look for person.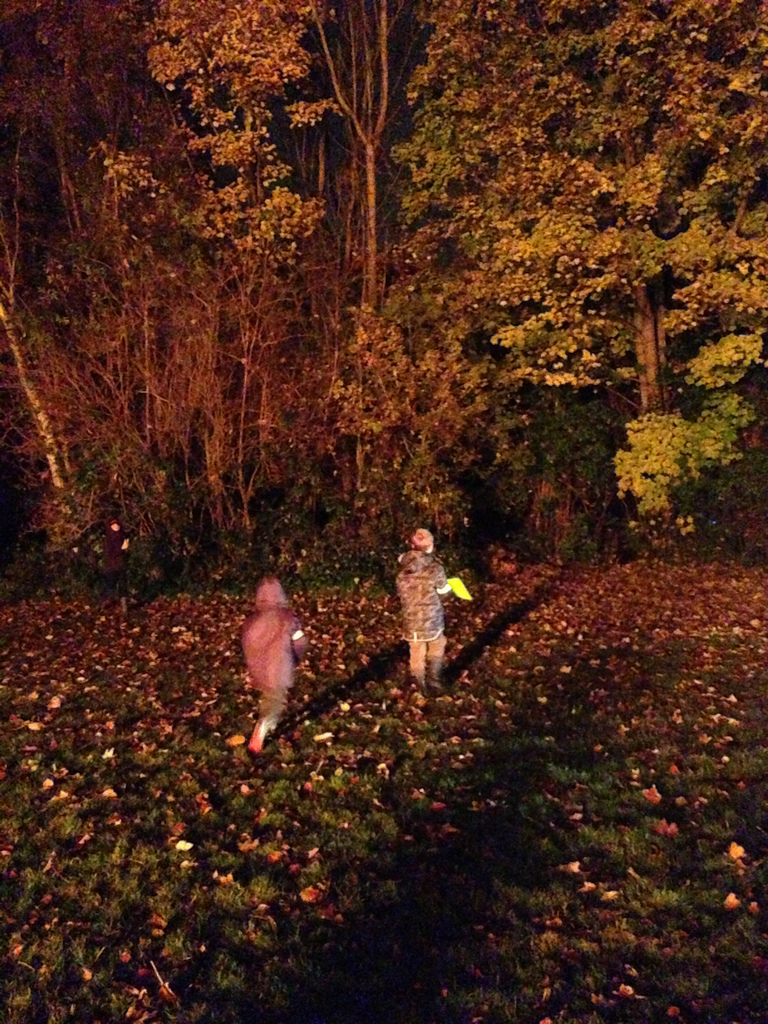
Found: <region>396, 527, 456, 692</region>.
